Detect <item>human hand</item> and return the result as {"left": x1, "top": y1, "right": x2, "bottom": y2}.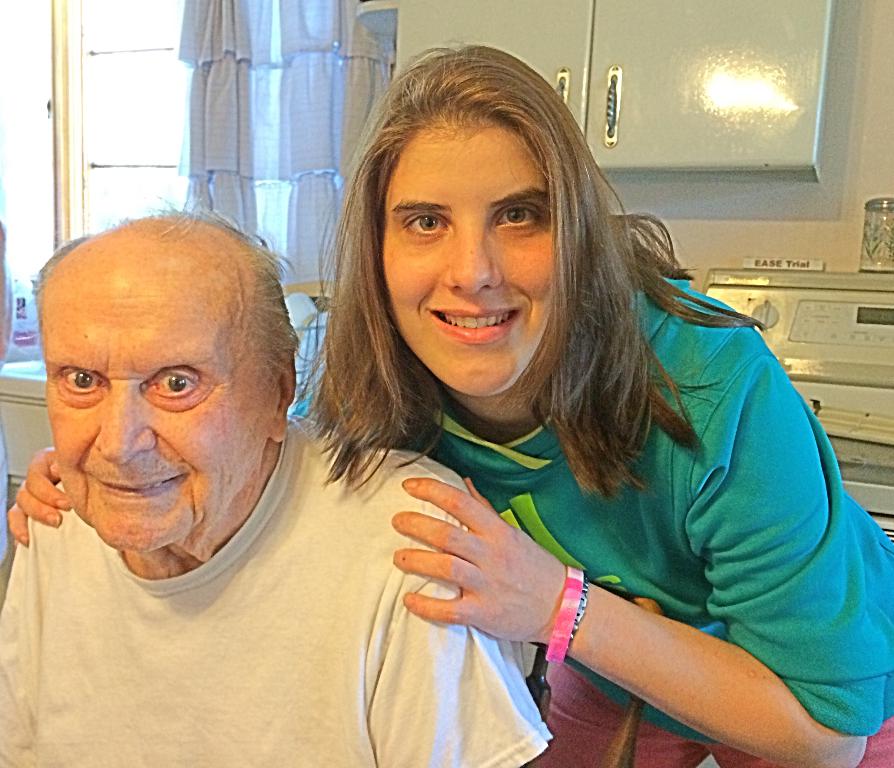
{"left": 7, "top": 447, "right": 72, "bottom": 550}.
